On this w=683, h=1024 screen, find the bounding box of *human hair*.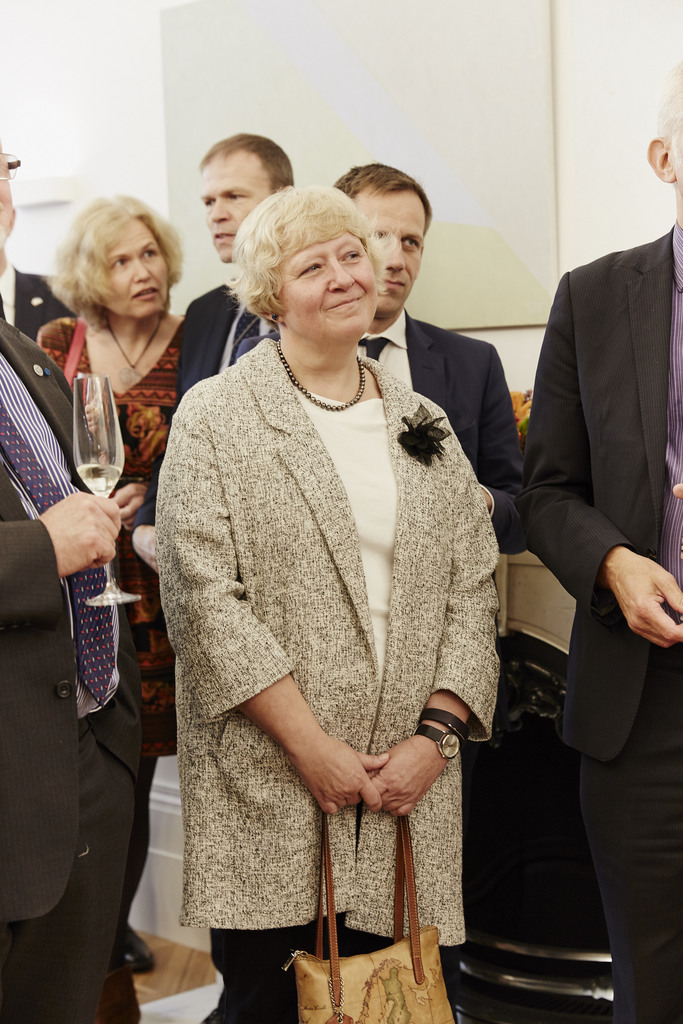
Bounding box: <region>199, 128, 294, 193</region>.
